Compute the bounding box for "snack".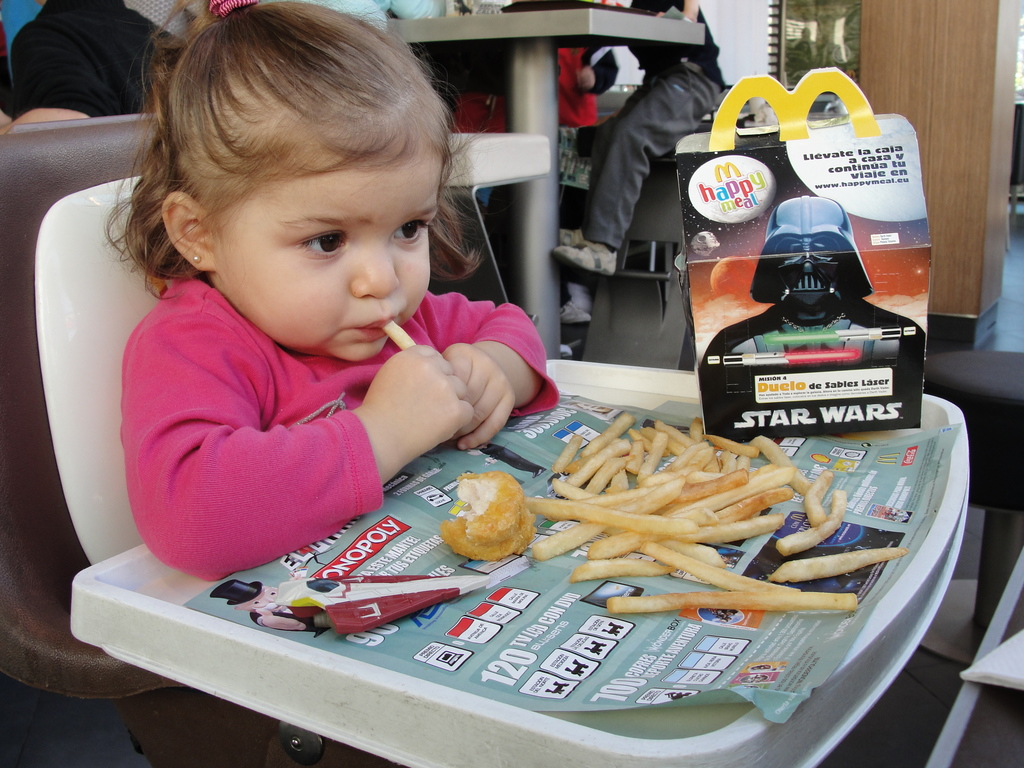
(x1=384, y1=323, x2=413, y2=349).
